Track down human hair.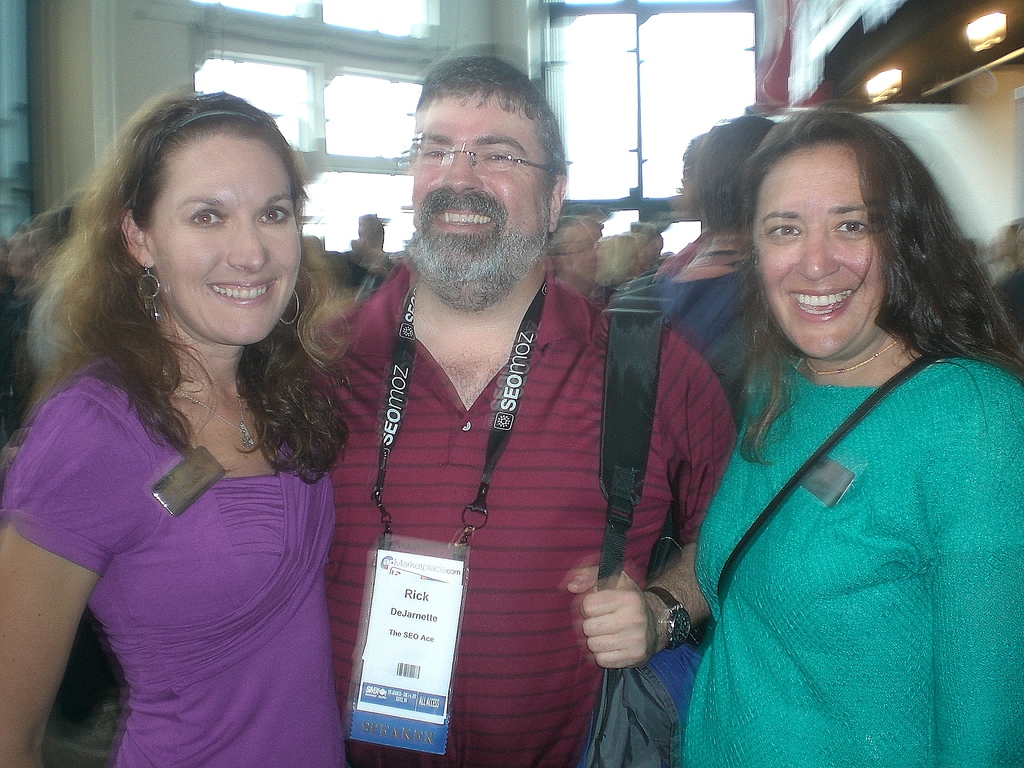
Tracked to {"left": 547, "top": 212, "right": 575, "bottom": 252}.
